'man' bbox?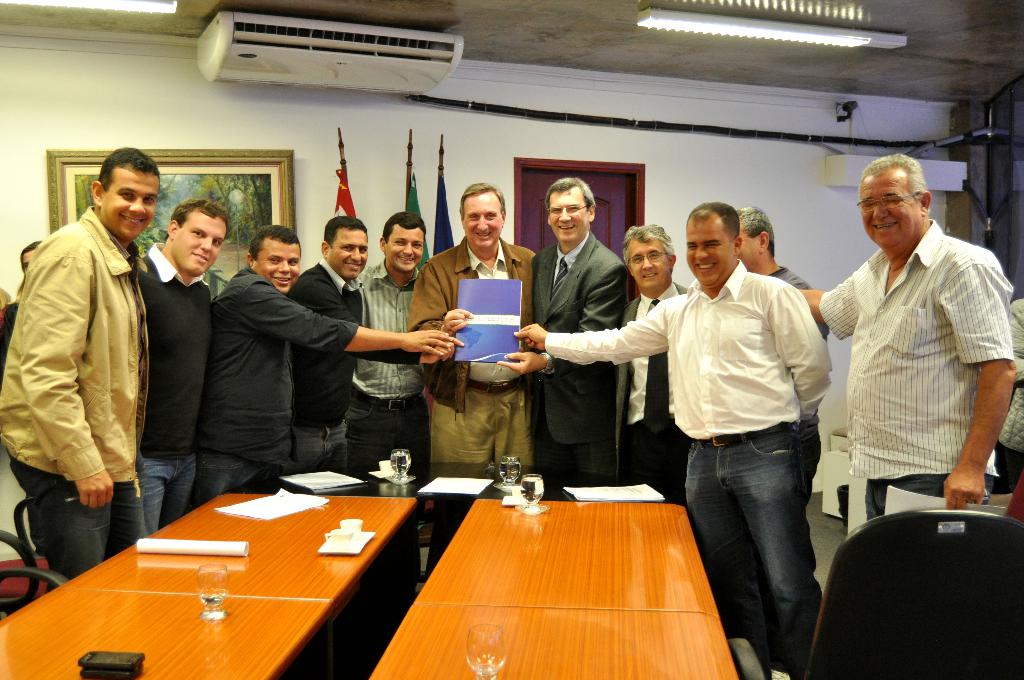
locate(795, 152, 1020, 521)
